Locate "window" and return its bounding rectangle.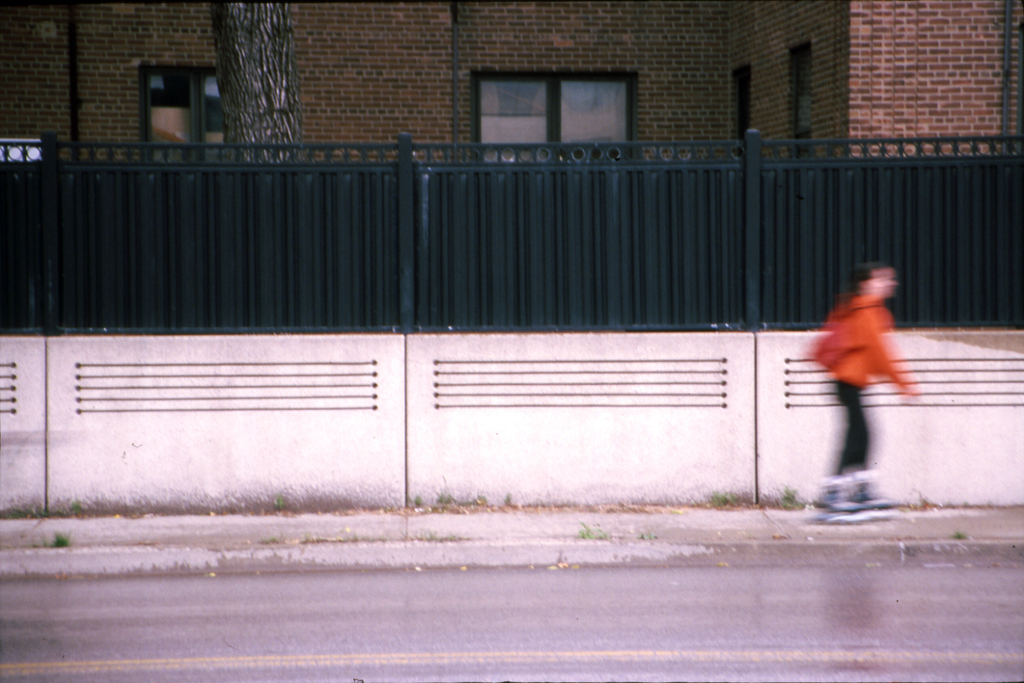
rect(781, 35, 819, 155).
